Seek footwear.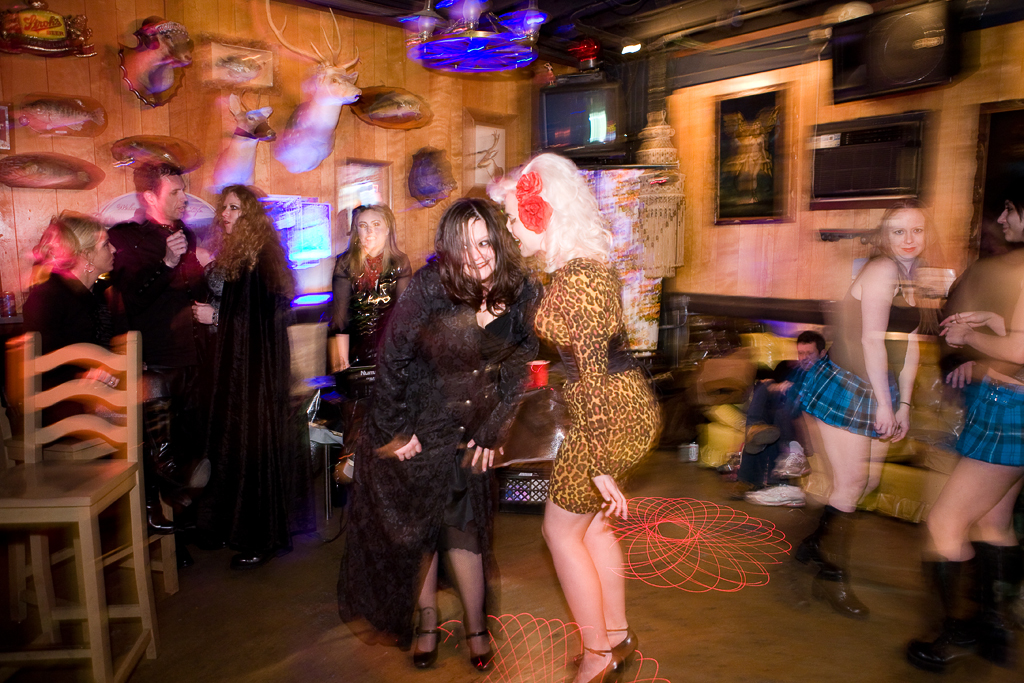
rect(572, 641, 622, 682).
